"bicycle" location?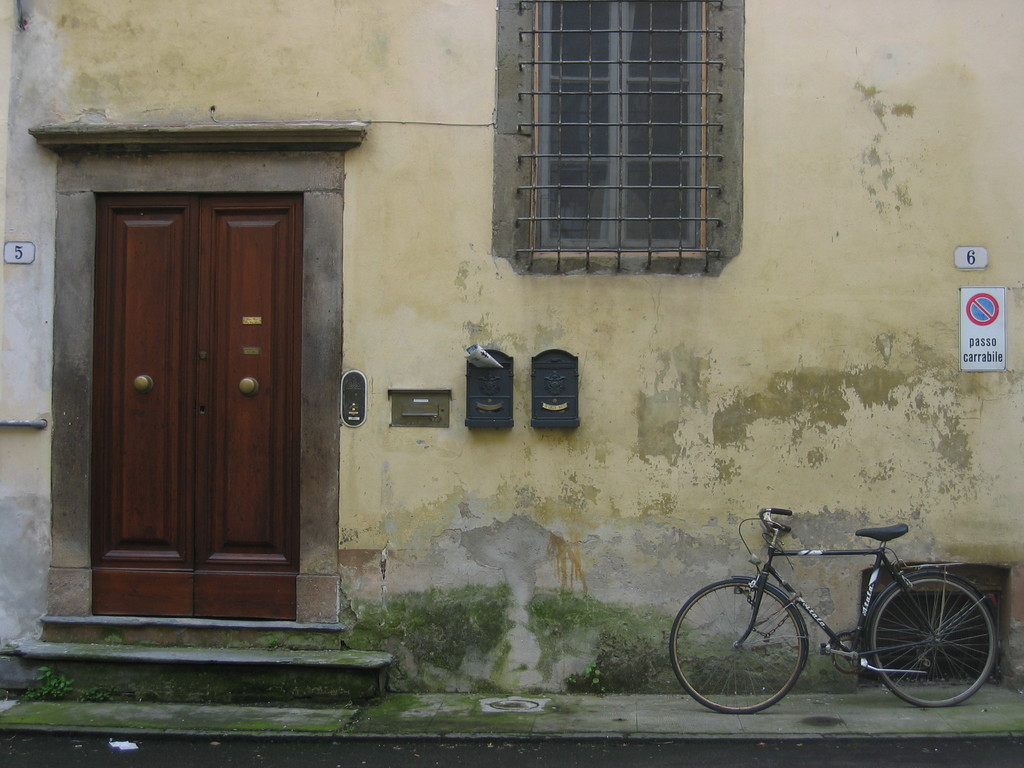
rect(668, 504, 1014, 719)
